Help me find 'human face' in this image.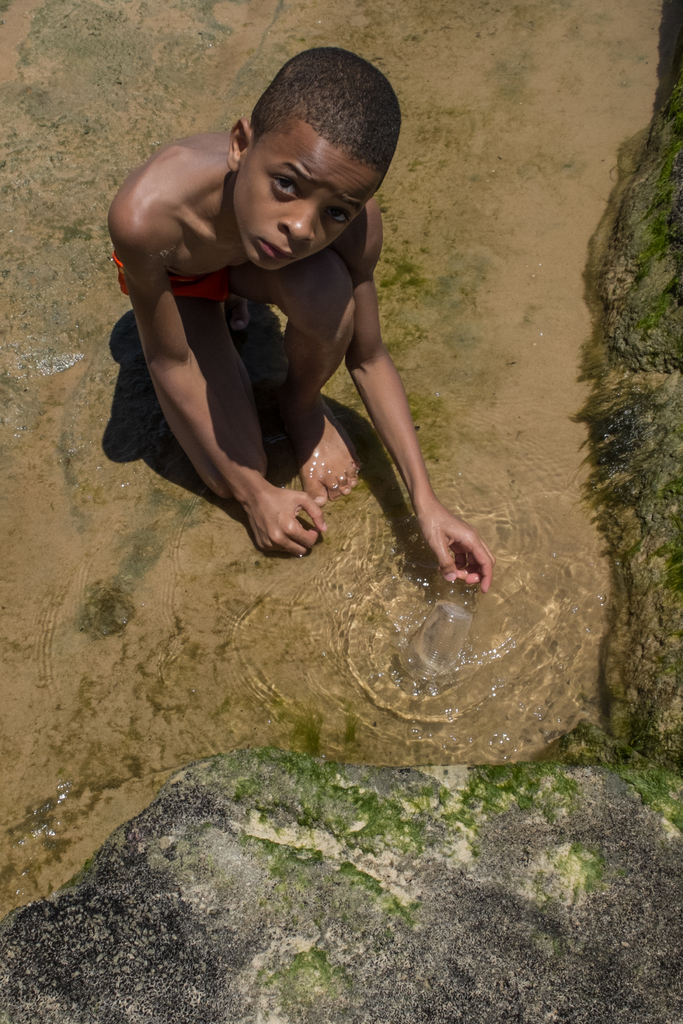
Found it: [left=232, top=124, right=382, bottom=272].
